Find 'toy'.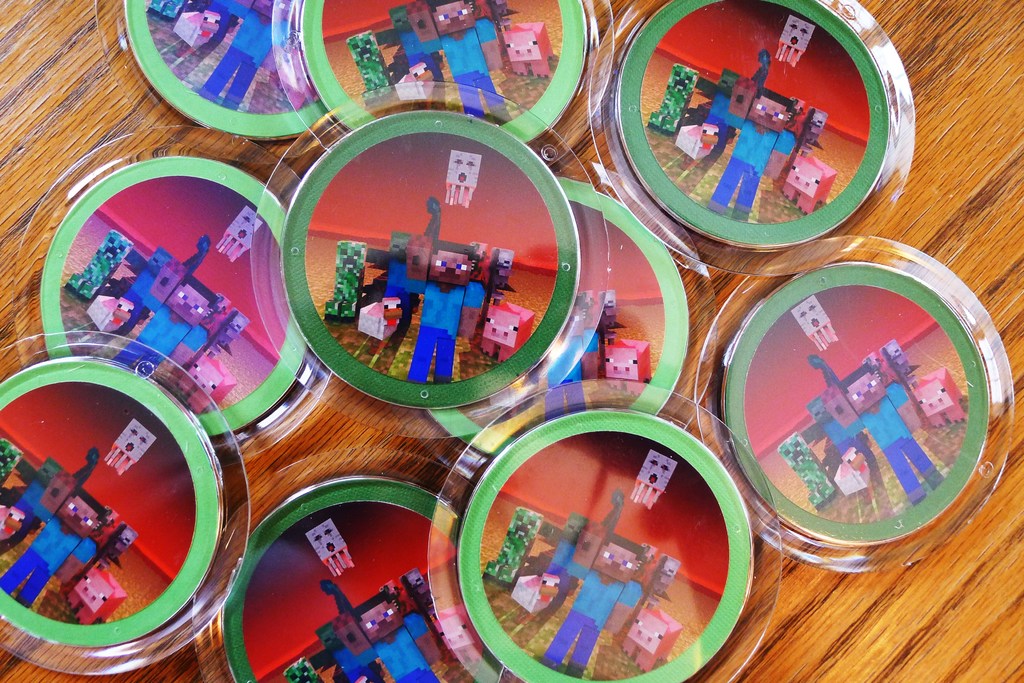
620/604/684/670.
